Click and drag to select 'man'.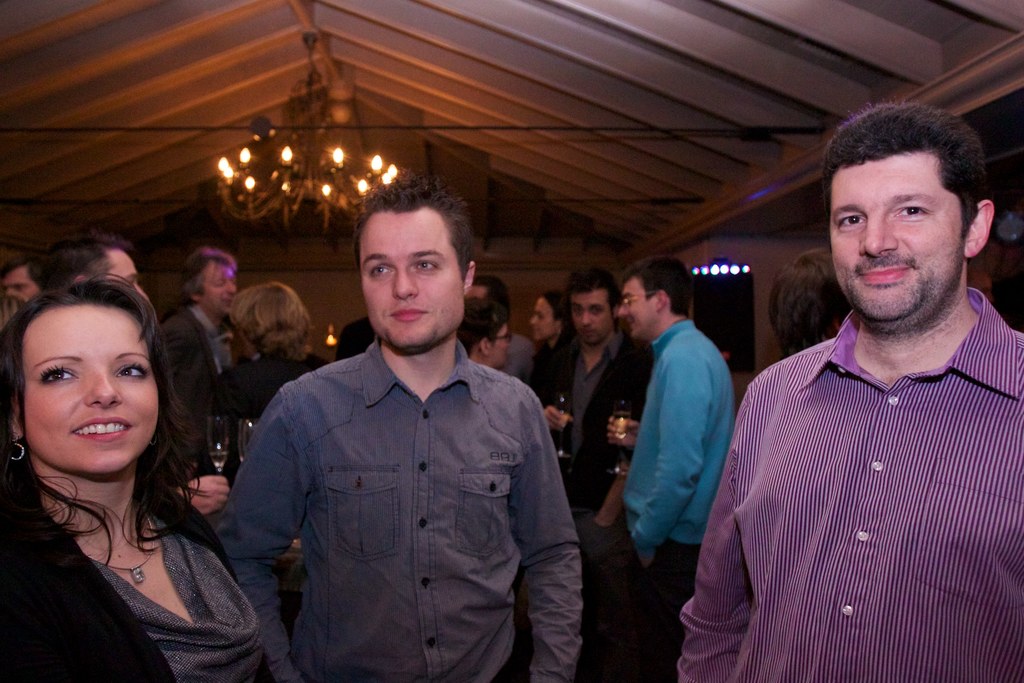
Selection: l=149, t=247, r=236, b=448.
